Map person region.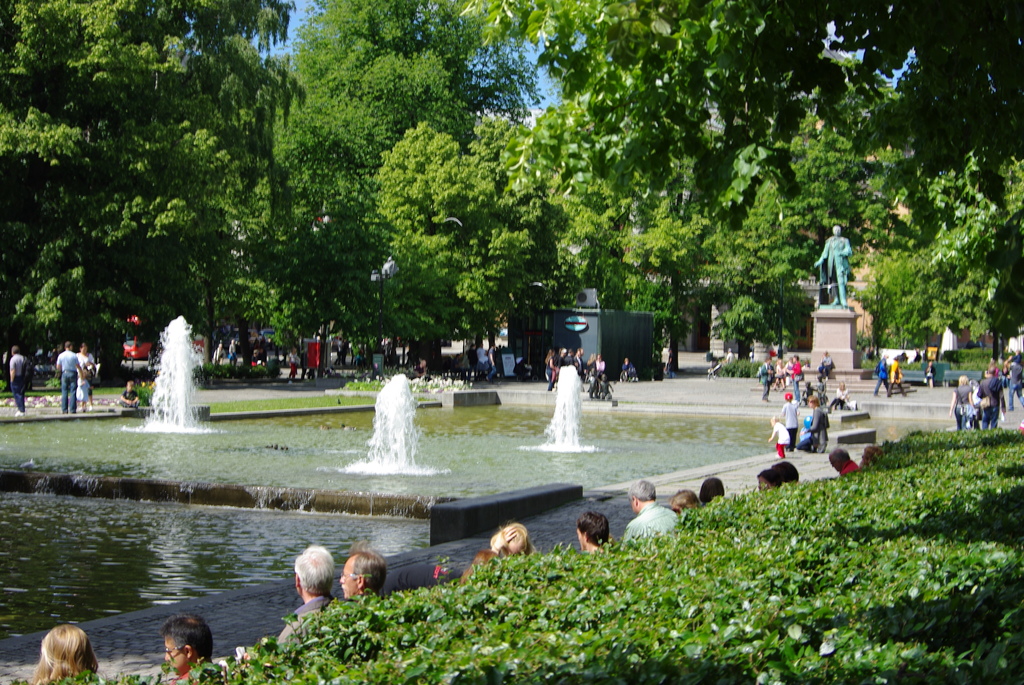
Mapped to locate(494, 521, 529, 562).
